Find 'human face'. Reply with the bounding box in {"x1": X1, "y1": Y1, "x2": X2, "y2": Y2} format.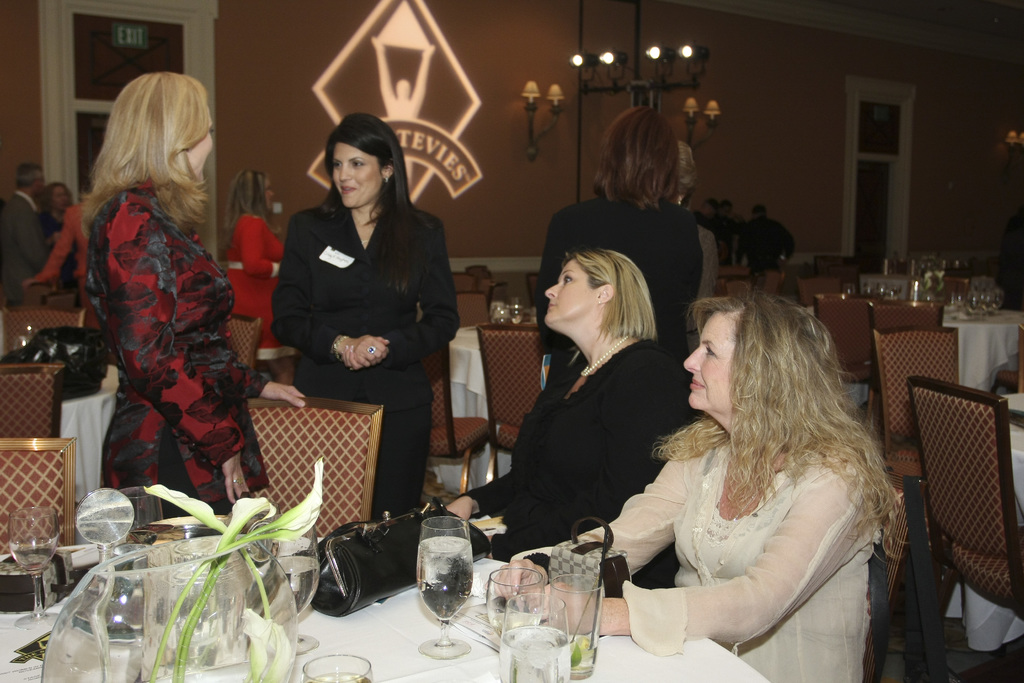
{"x1": 545, "y1": 258, "x2": 595, "y2": 331}.
